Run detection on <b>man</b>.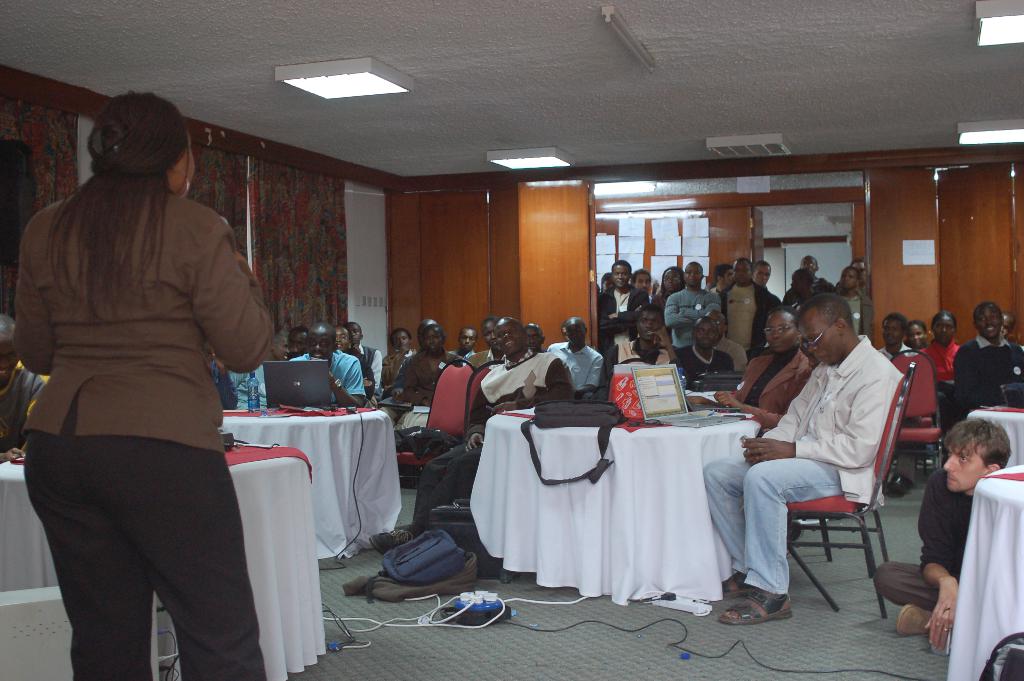
Result: 340/321/362/375.
